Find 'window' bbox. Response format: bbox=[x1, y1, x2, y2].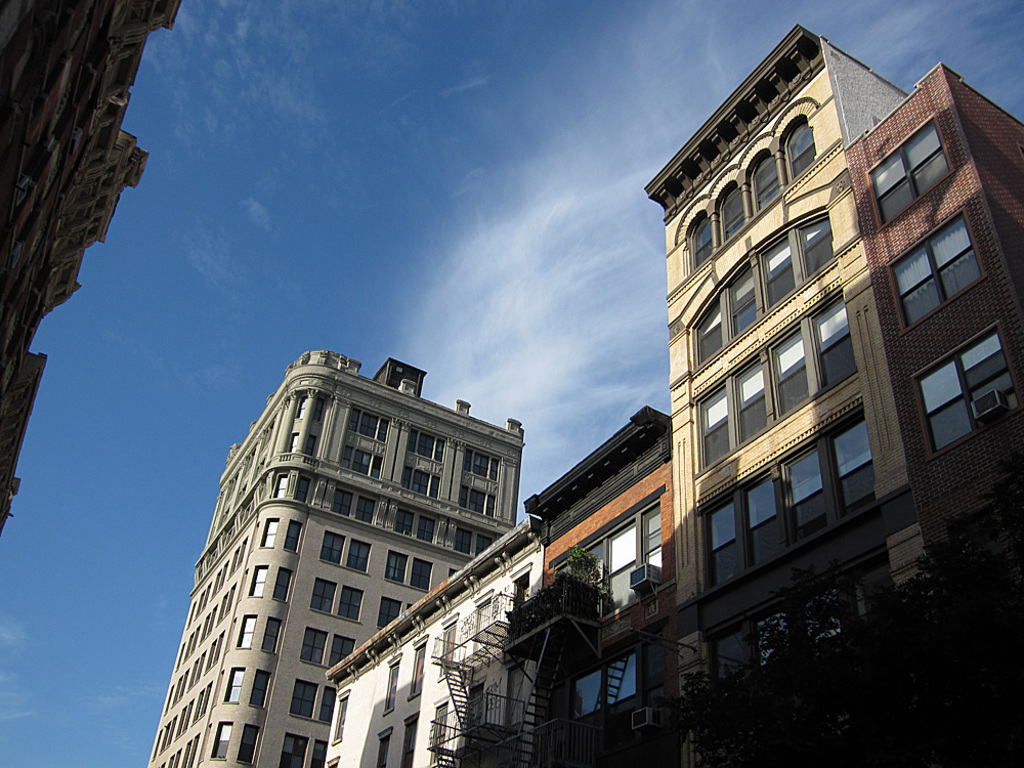
bbox=[238, 613, 262, 651].
